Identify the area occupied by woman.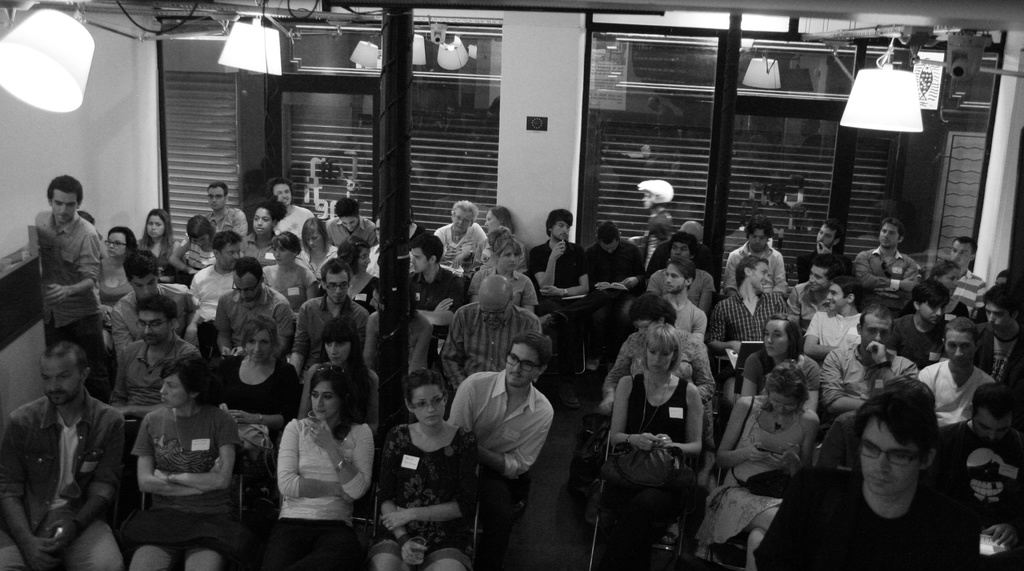
Area: x1=251 y1=196 x2=286 y2=261.
